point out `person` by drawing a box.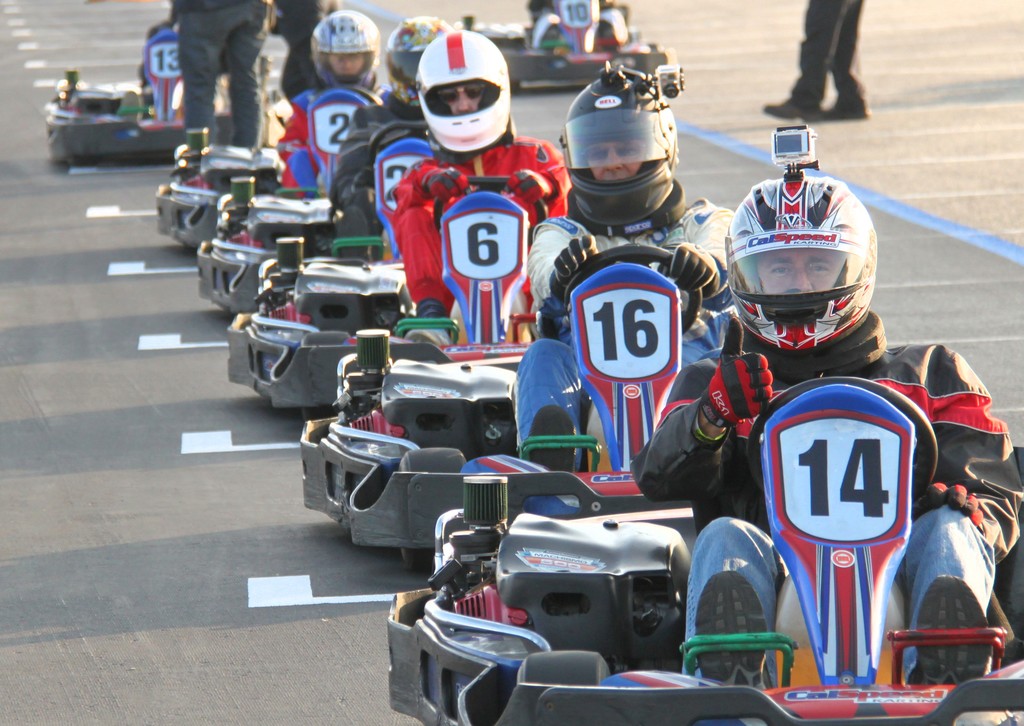
pyautogui.locateOnScreen(383, 59, 566, 369).
